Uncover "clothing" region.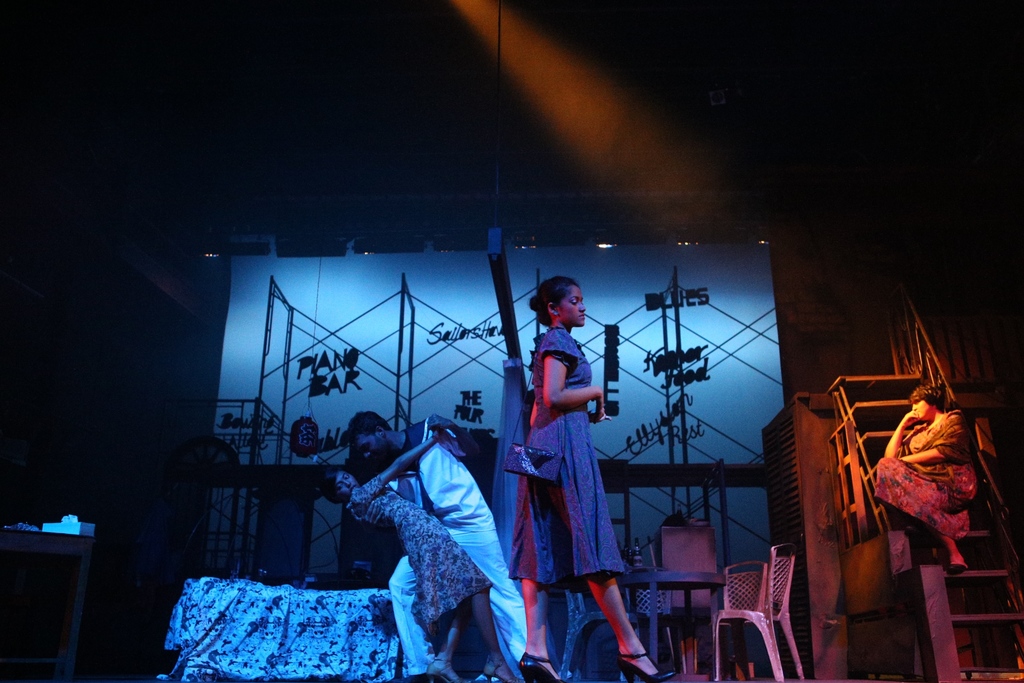
Uncovered: <bbox>390, 417, 525, 677</bbox>.
